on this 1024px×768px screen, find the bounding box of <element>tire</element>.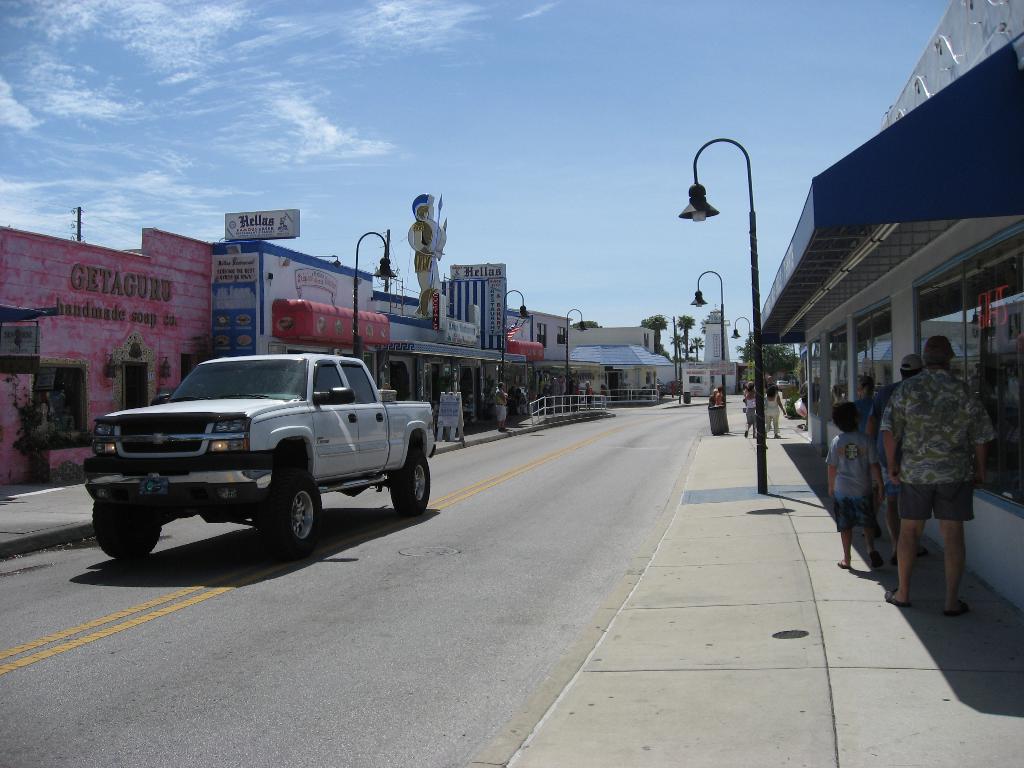
Bounding box: x1=92 y1=500 x2=161 y2=557.
